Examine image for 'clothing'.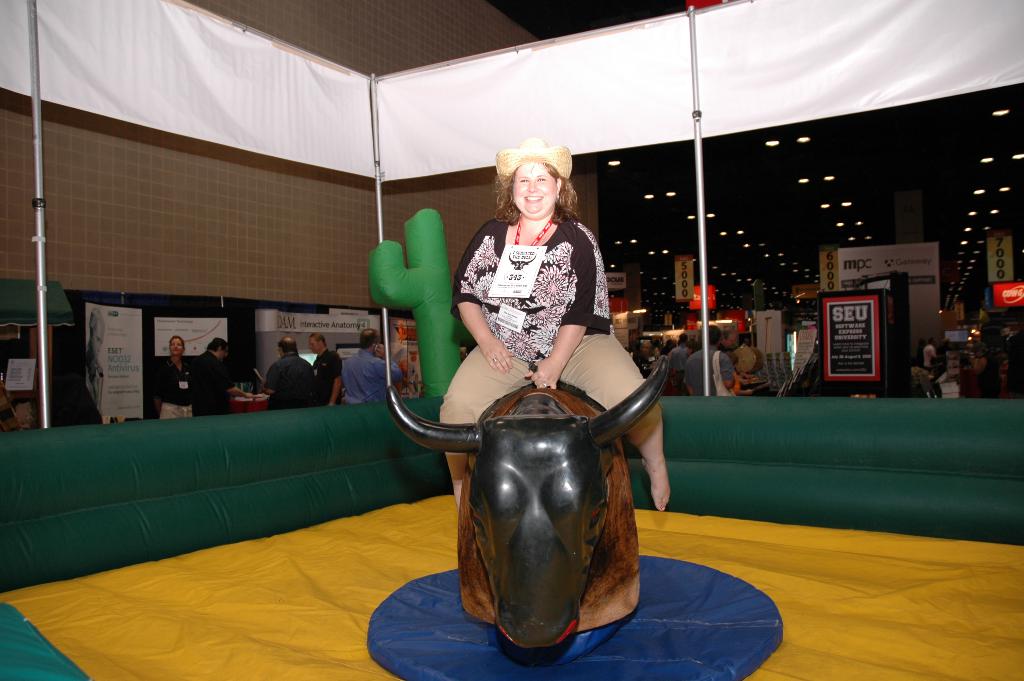
Examination result: left=311, top=349, right=343, bottom=411.
